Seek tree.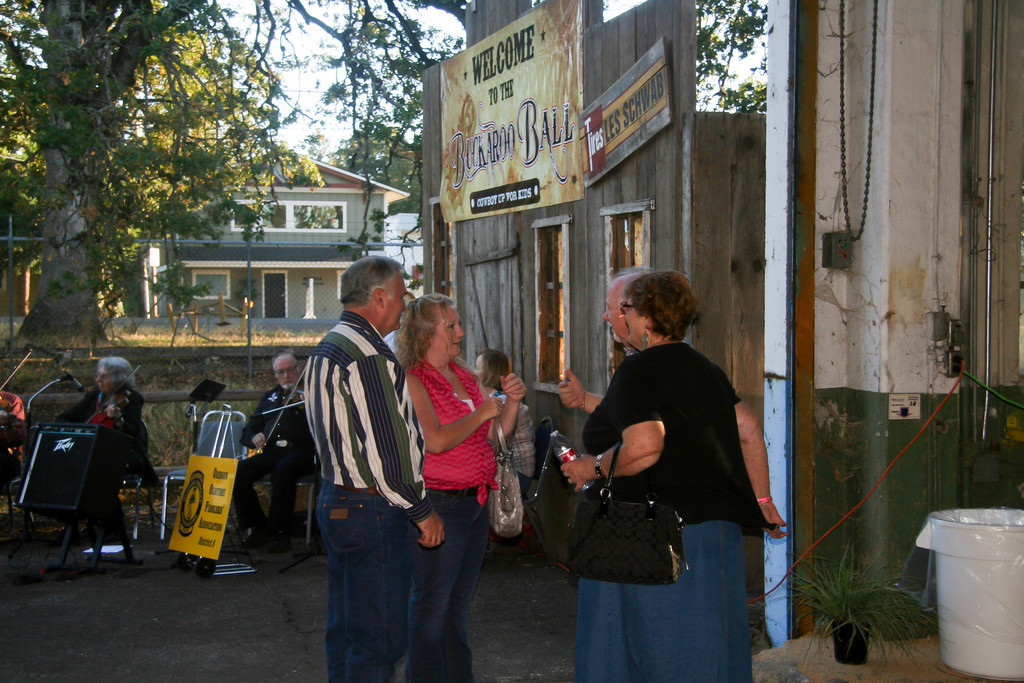
<bbox>12, 17, 317, 337</bbox>.
